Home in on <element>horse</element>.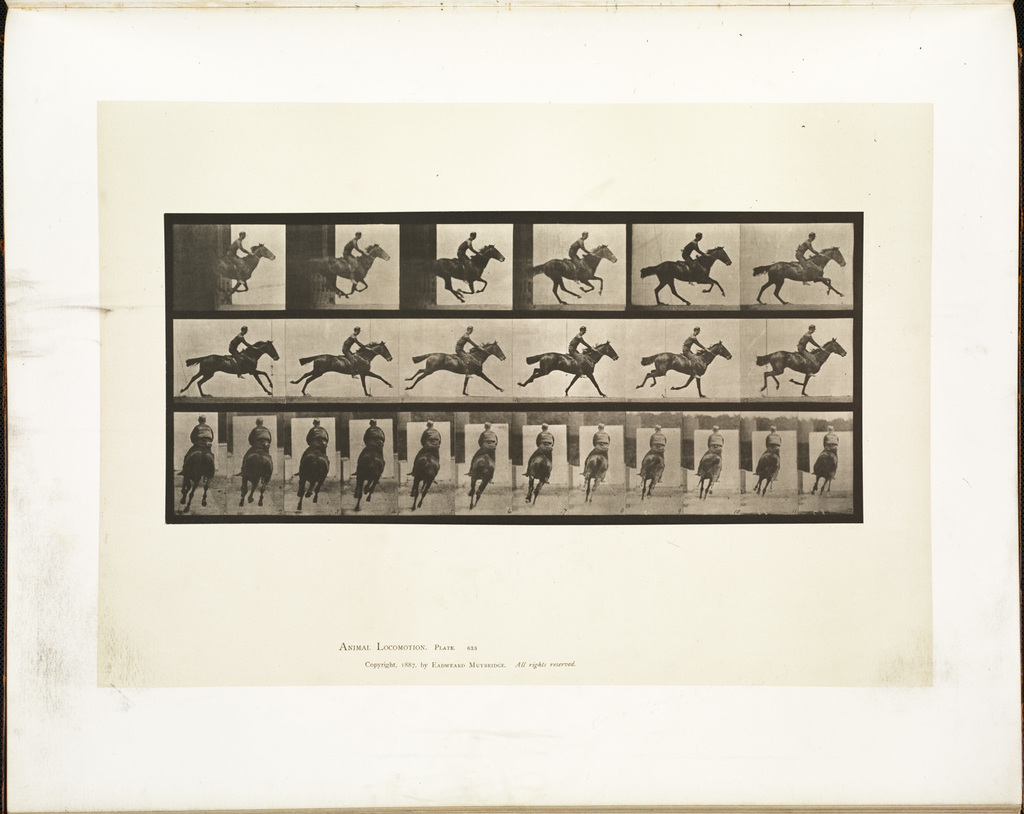
Homed in at bbox=[636, 452, 666, 498].
